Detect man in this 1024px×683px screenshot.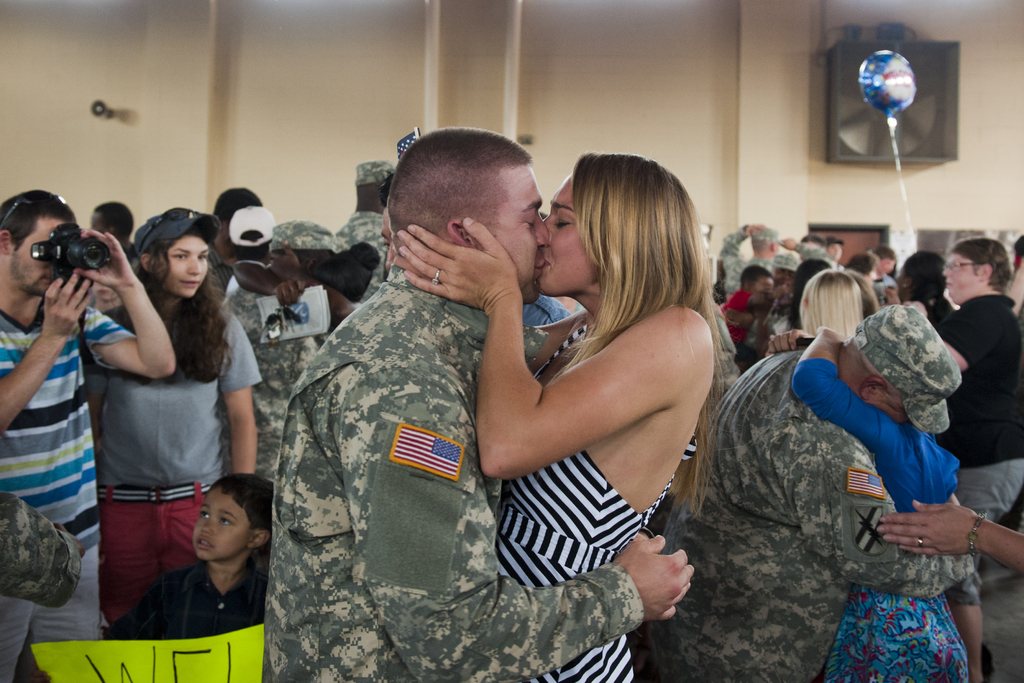
Detection: region(339, 163, 397, 267).
